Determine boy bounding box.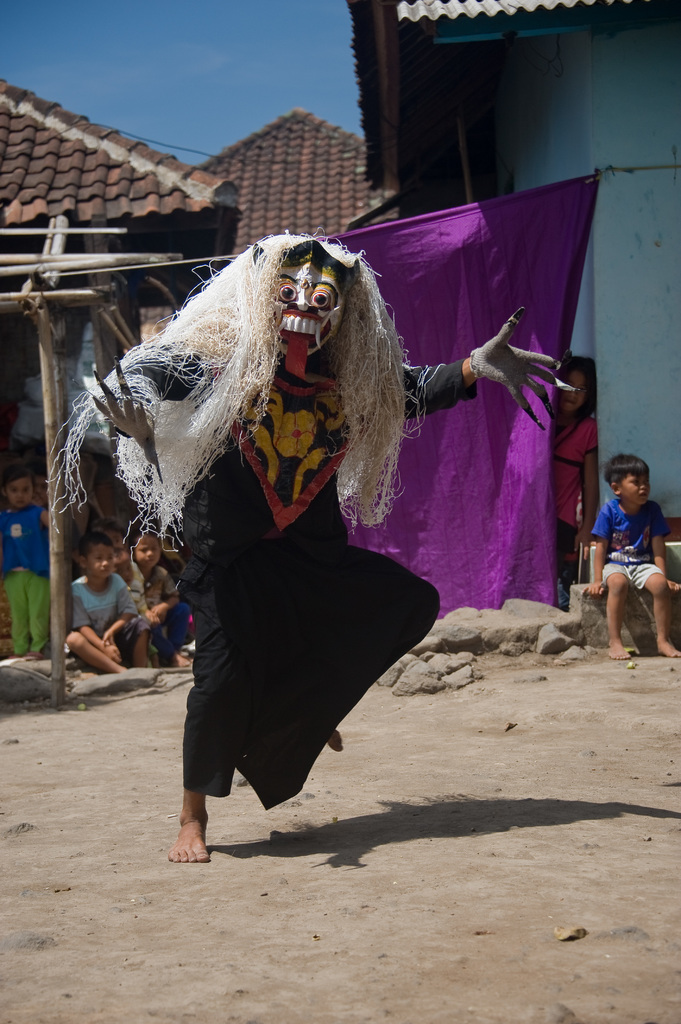
Determined: (x1=55, y1=532, x2=154, y2=685).
